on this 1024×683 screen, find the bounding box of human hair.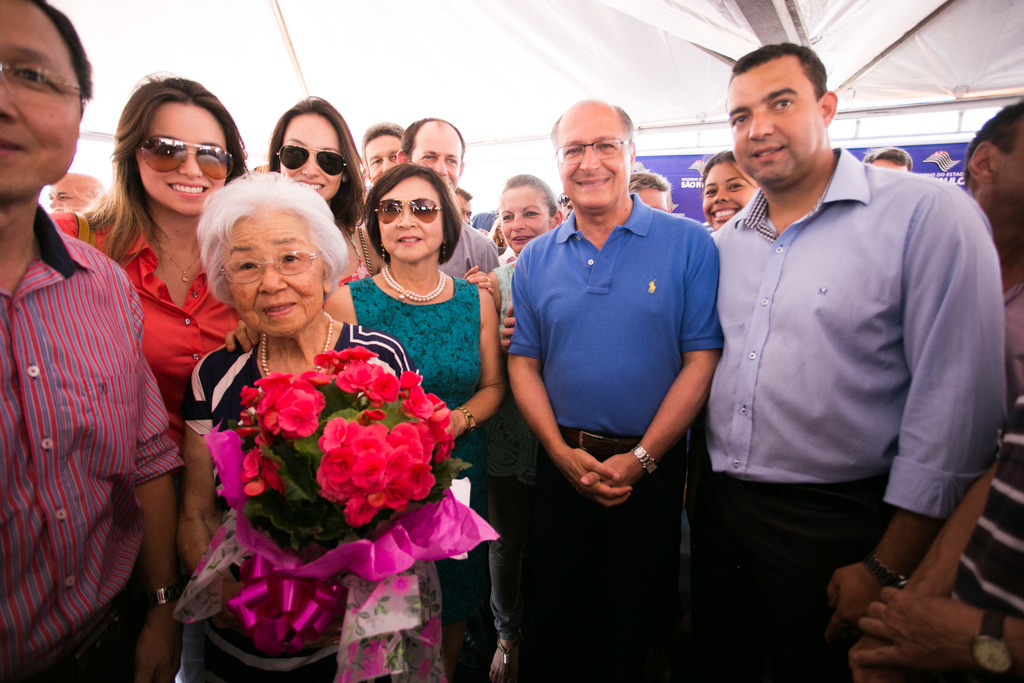
Bounding box: <region>863, 142, 911, 176</region>.
